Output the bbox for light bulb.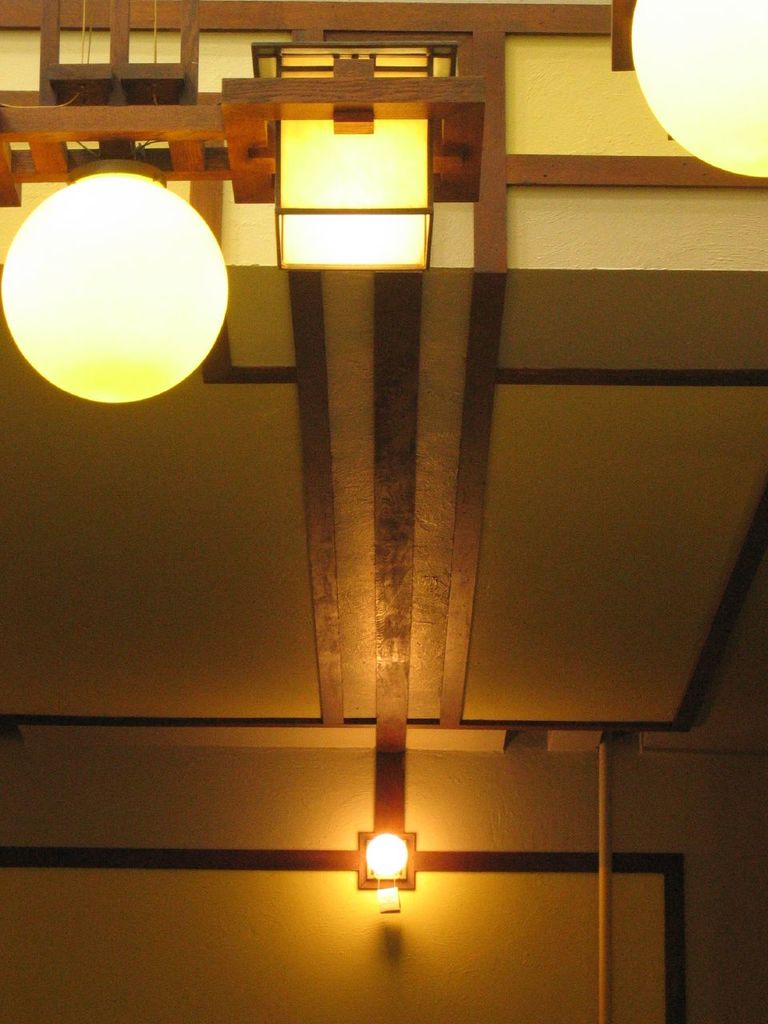
(365, 829, 403, 871).
